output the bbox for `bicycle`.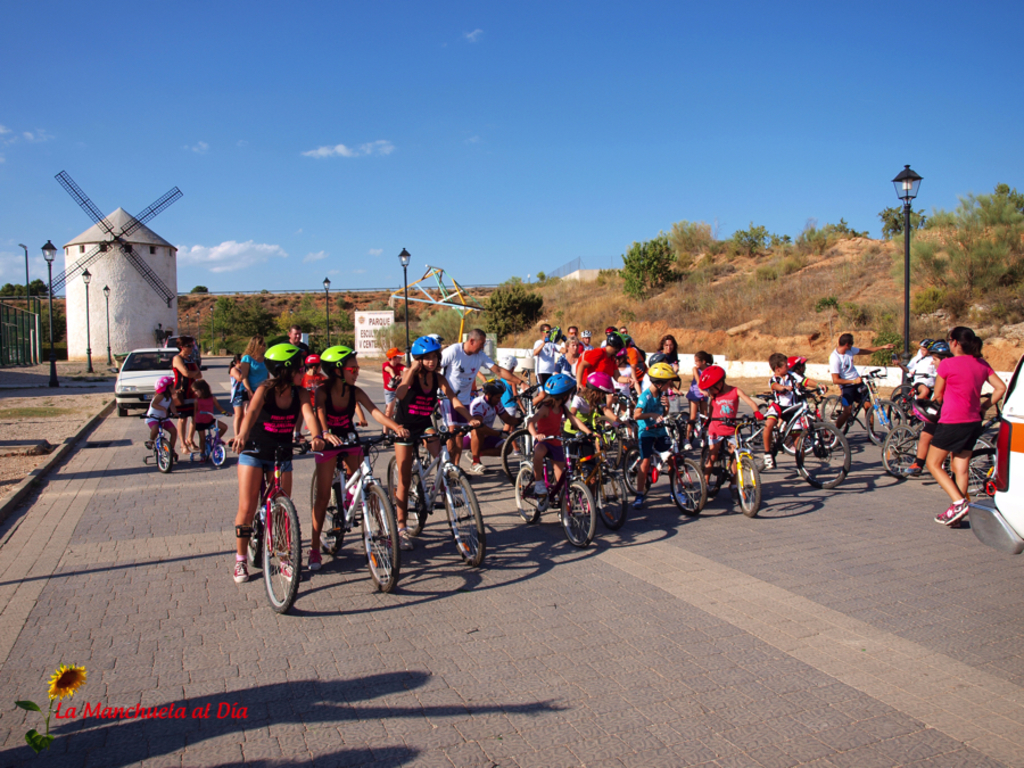
877, 390, 1008, 506.
